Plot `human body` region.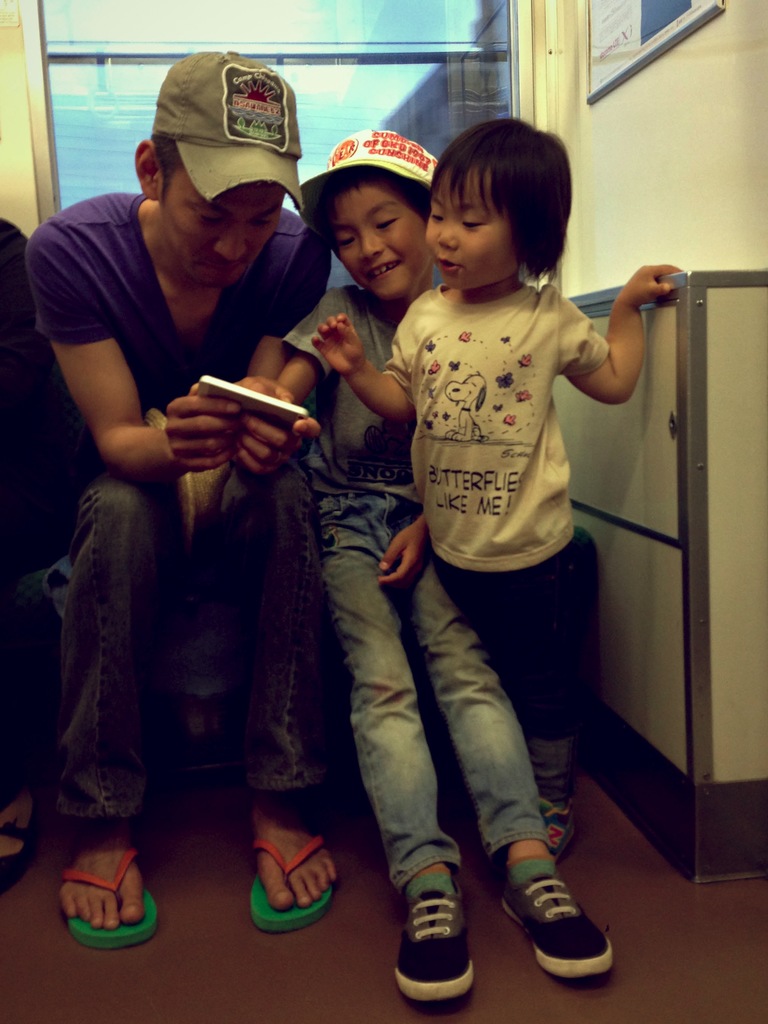
Plotted at 26, 183, 348, 948.
